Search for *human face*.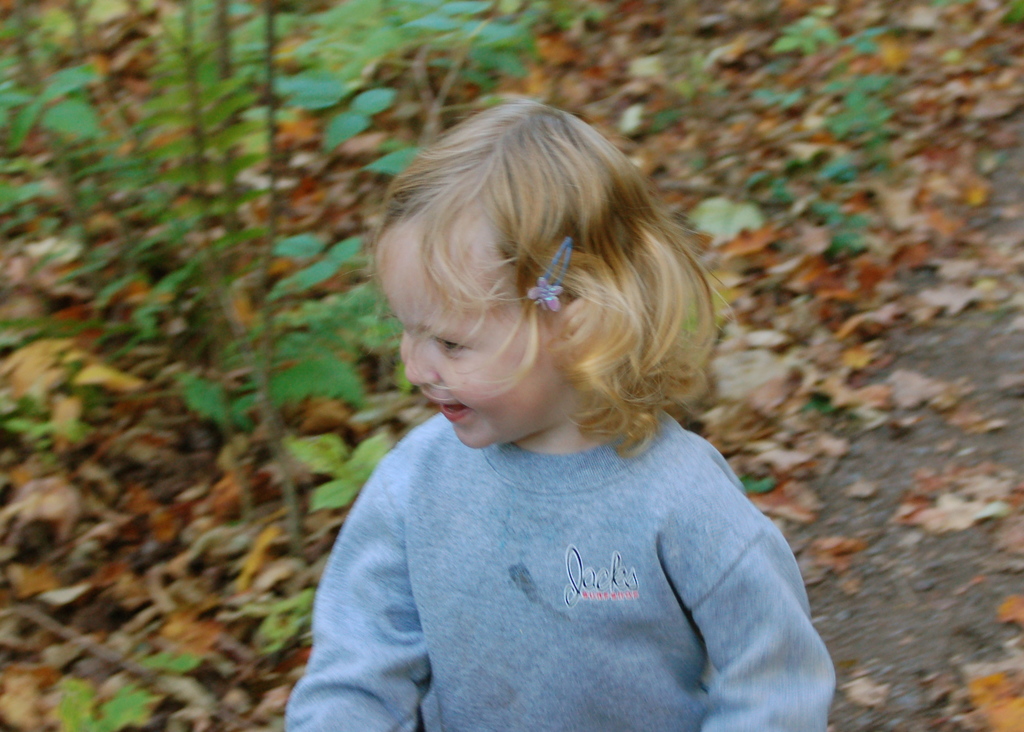
Found at <region>378, 241, 561, 447</region>.
